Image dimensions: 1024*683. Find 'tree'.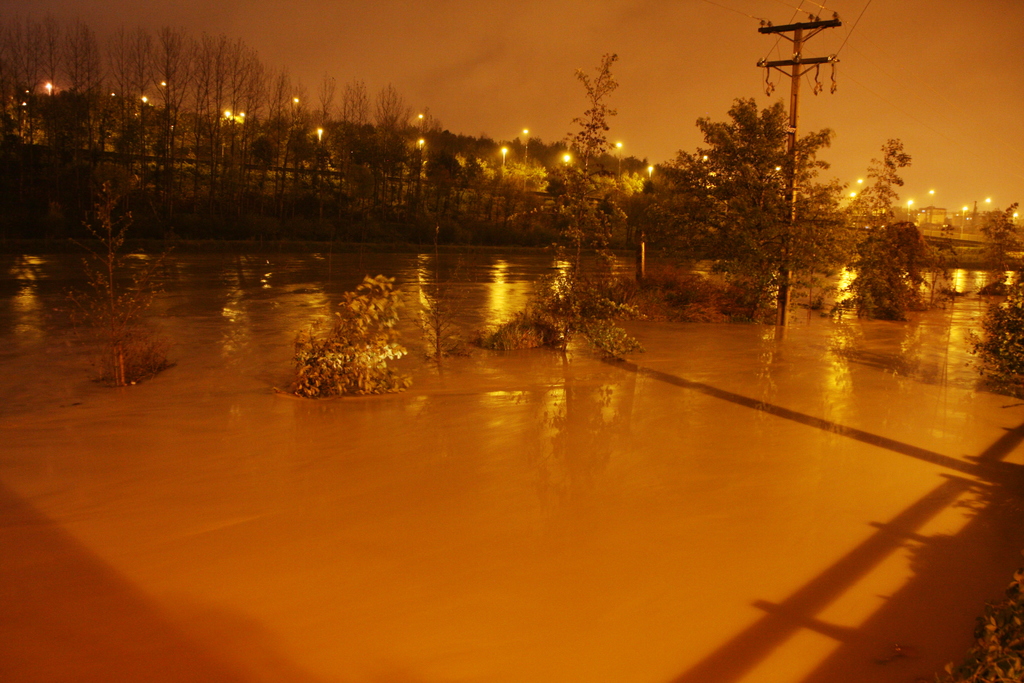
[653,98,839,312].
